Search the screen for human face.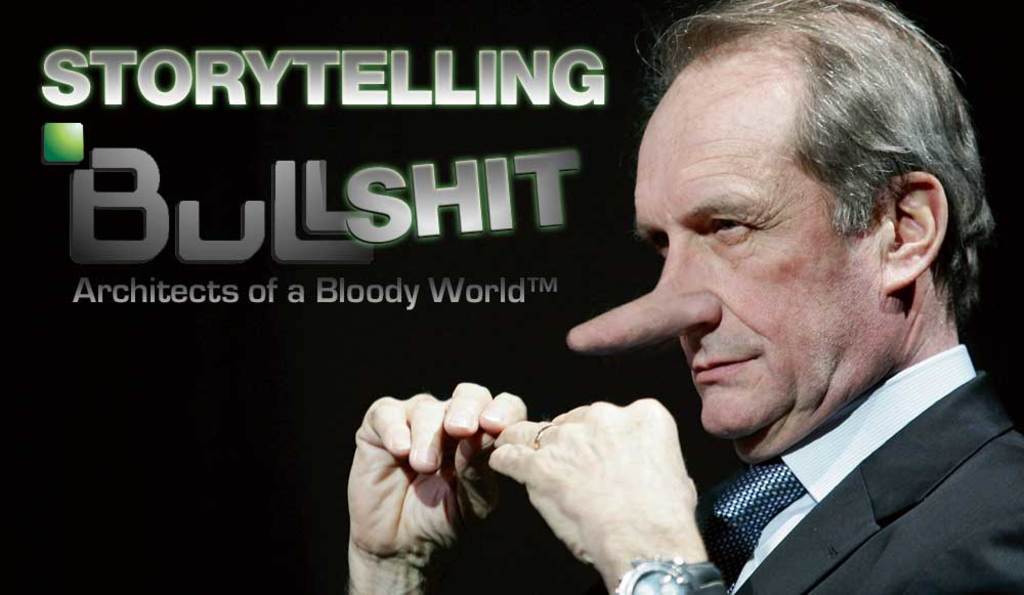
Found at box=[565, 54, 882, 460].
